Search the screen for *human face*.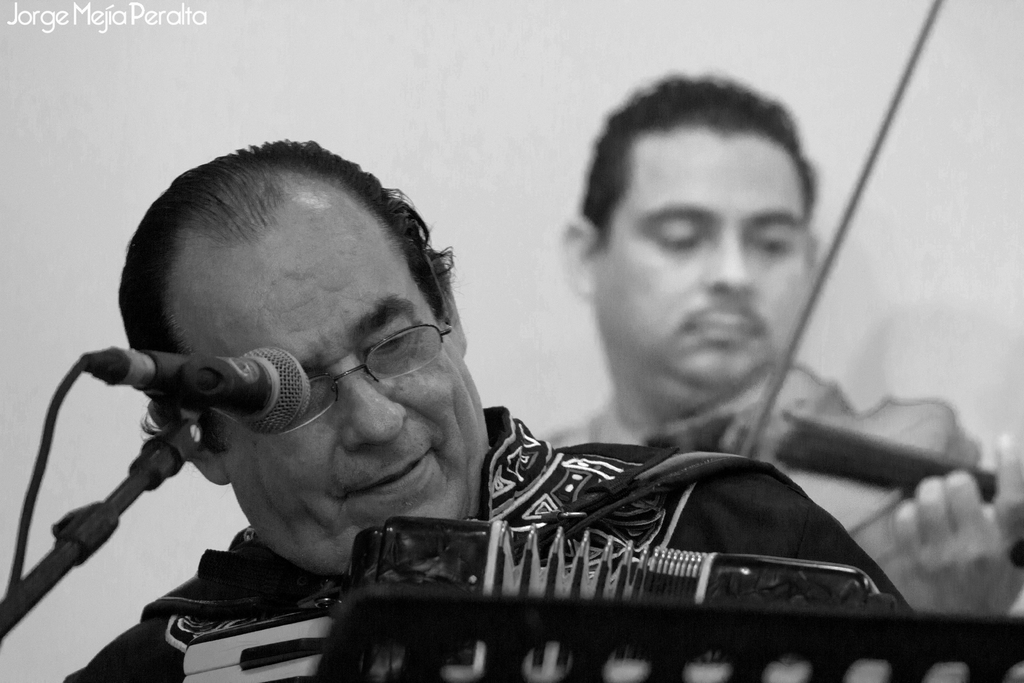
Found at (173, 188, 488, 577).
